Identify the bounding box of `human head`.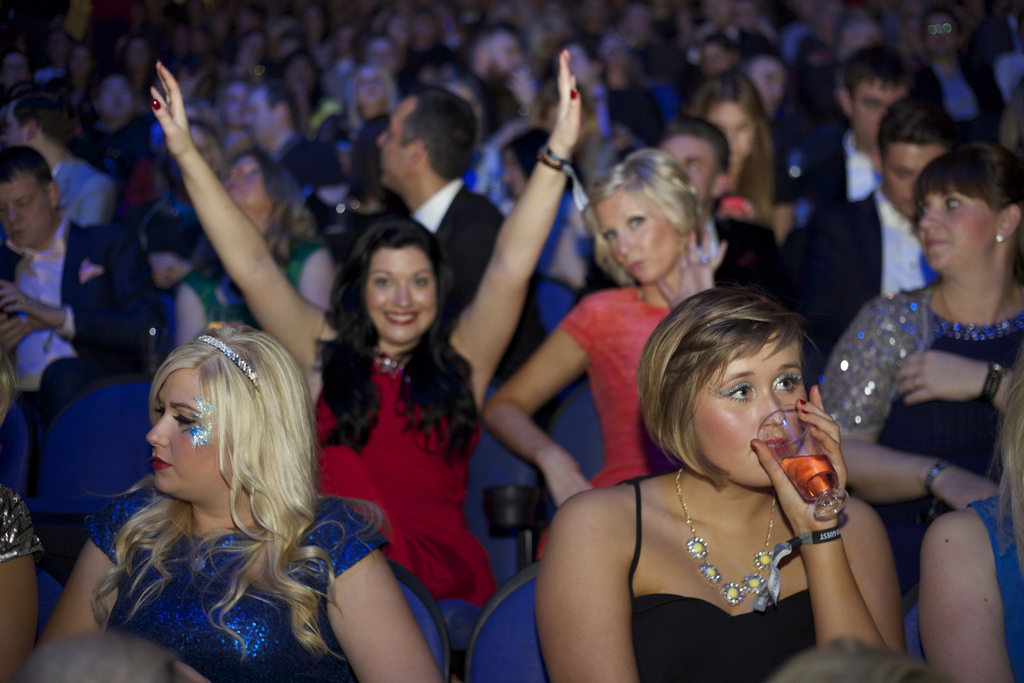
detection(662, 288, 835, 492).
